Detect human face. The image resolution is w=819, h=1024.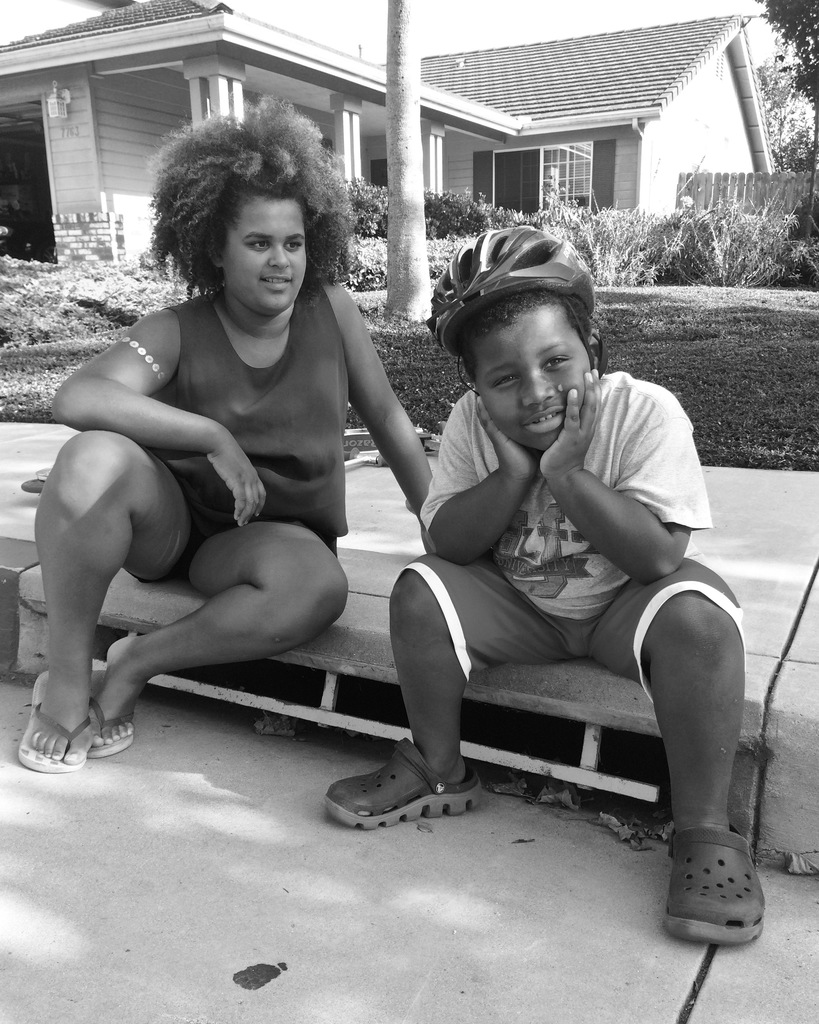
select_region(219, 194, 307, 319).
